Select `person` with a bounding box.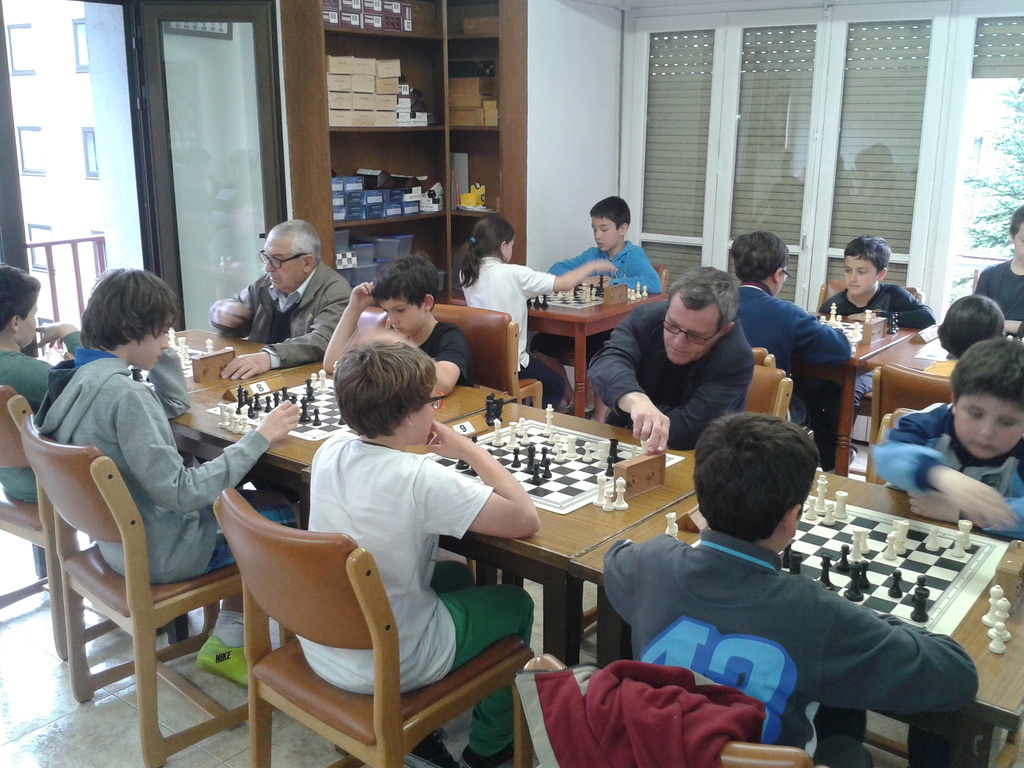
920,292,1002,383.
